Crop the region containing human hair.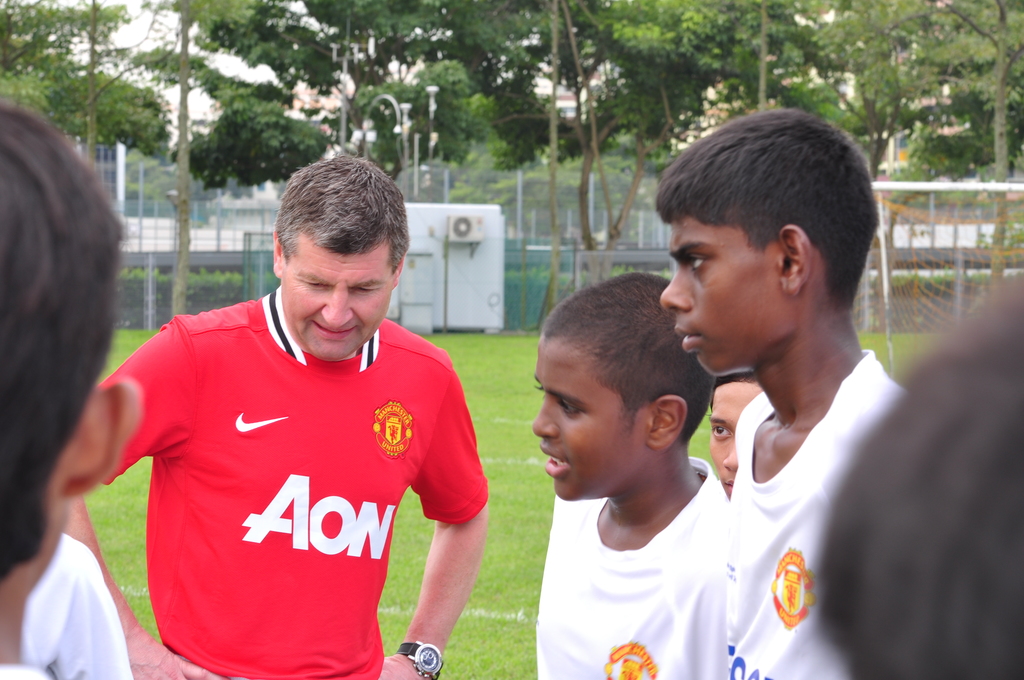
Crop region: crop(538, 267, 714, 442).
